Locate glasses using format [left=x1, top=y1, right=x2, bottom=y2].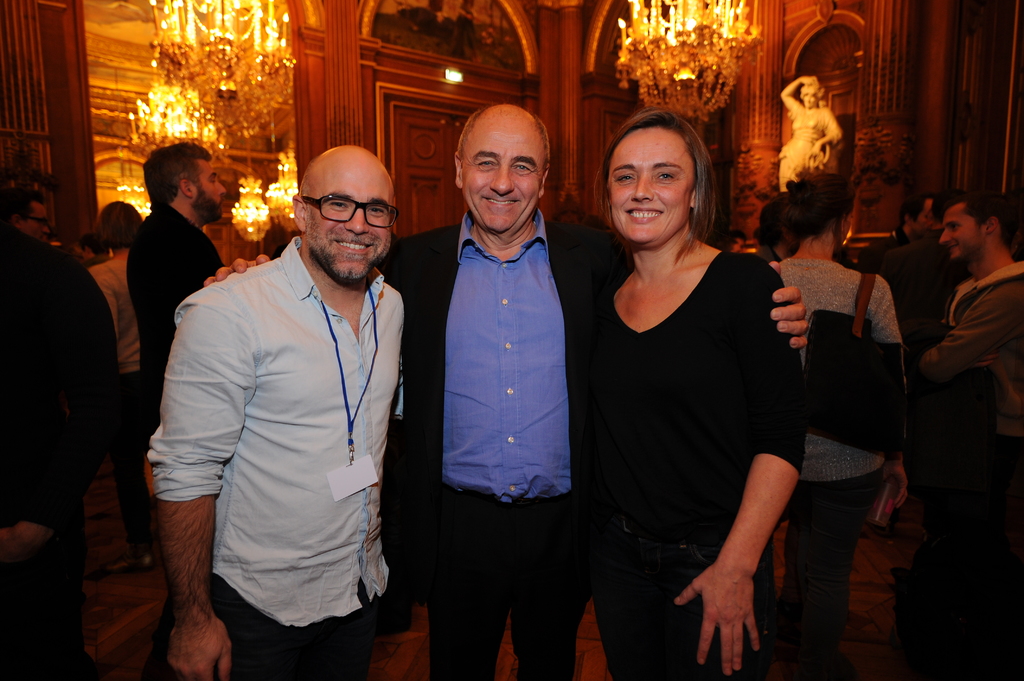
[left=290, top=193, right=395, bottom=239].
